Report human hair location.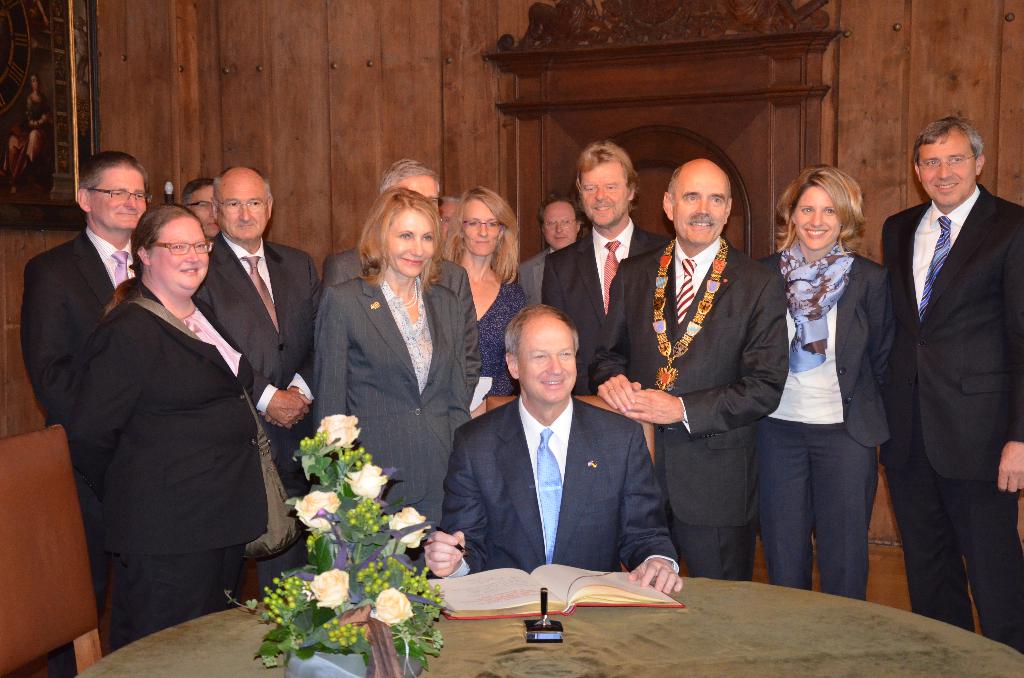
Report: 75:15:85:27.
